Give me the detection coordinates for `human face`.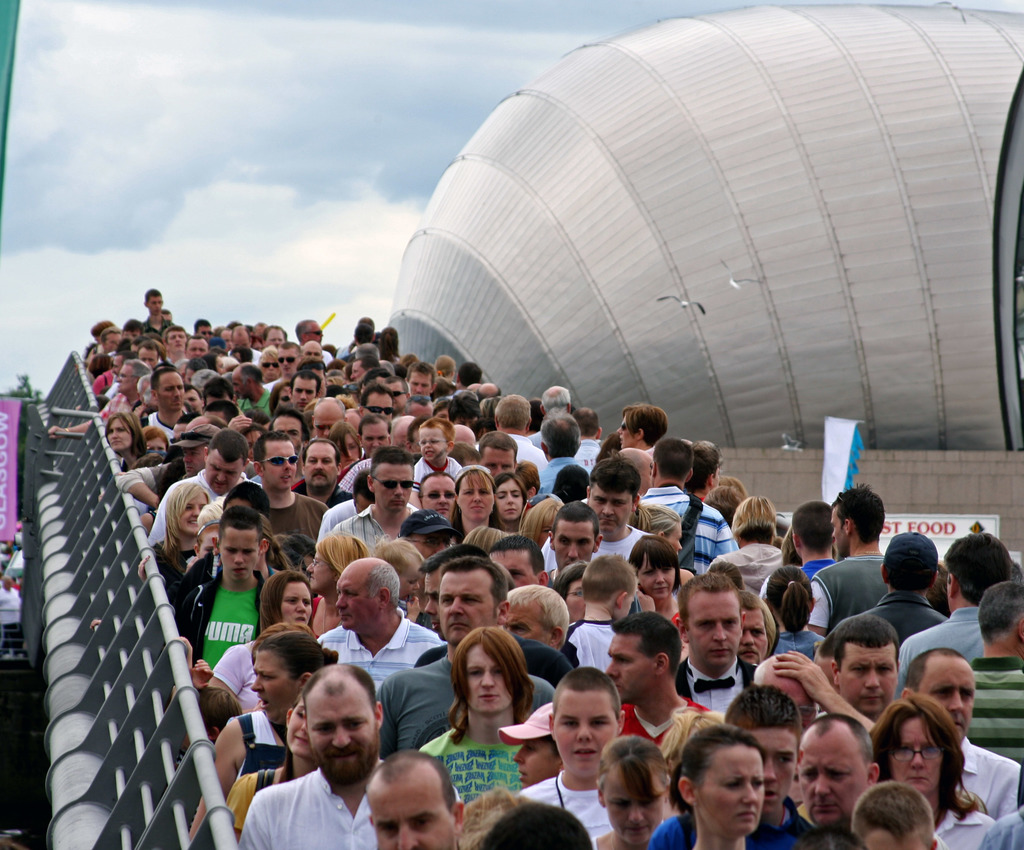
crop(419, 428, 444, 462).
